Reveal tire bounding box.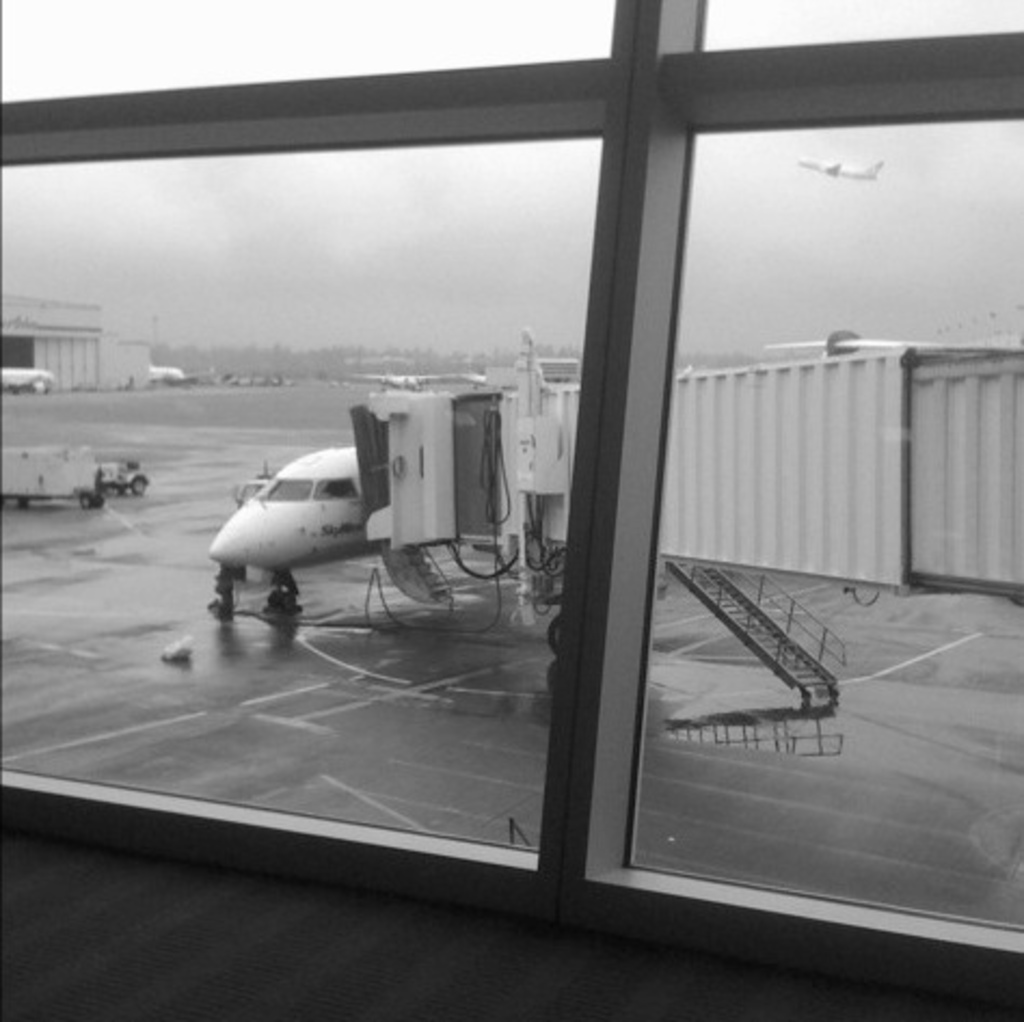
Revealed: rect(134, 478, 149, 495).
